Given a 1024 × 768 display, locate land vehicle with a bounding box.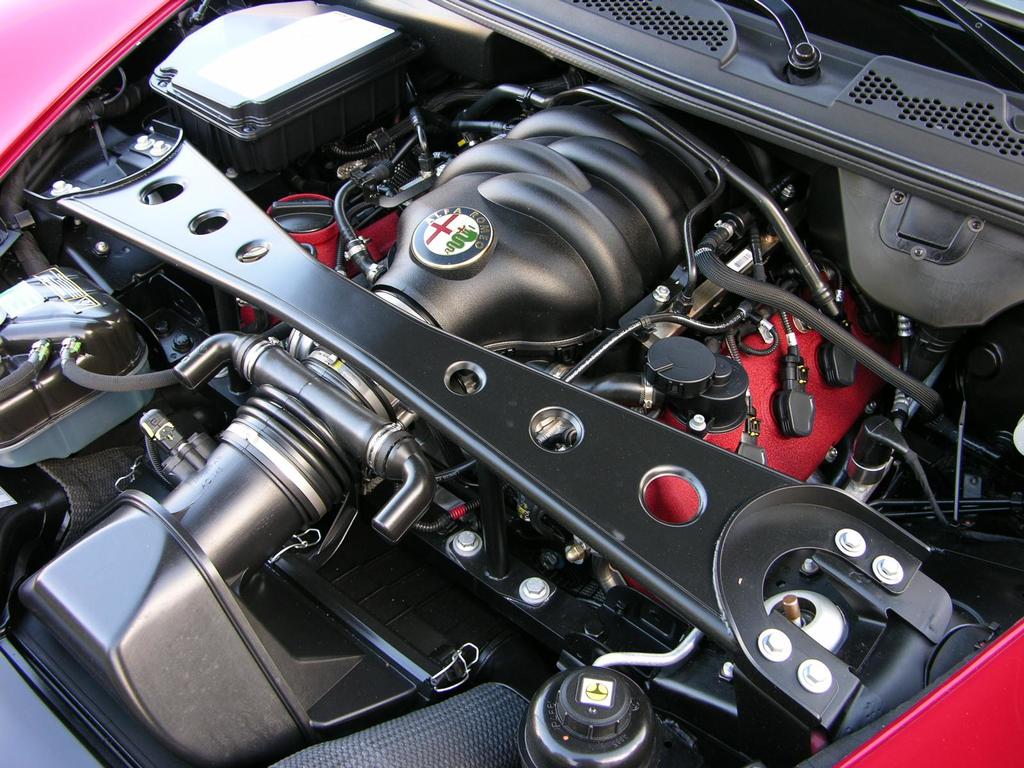
Located: {"left": 0, "top": 0, "right": 1023, "bottom": 765}.
